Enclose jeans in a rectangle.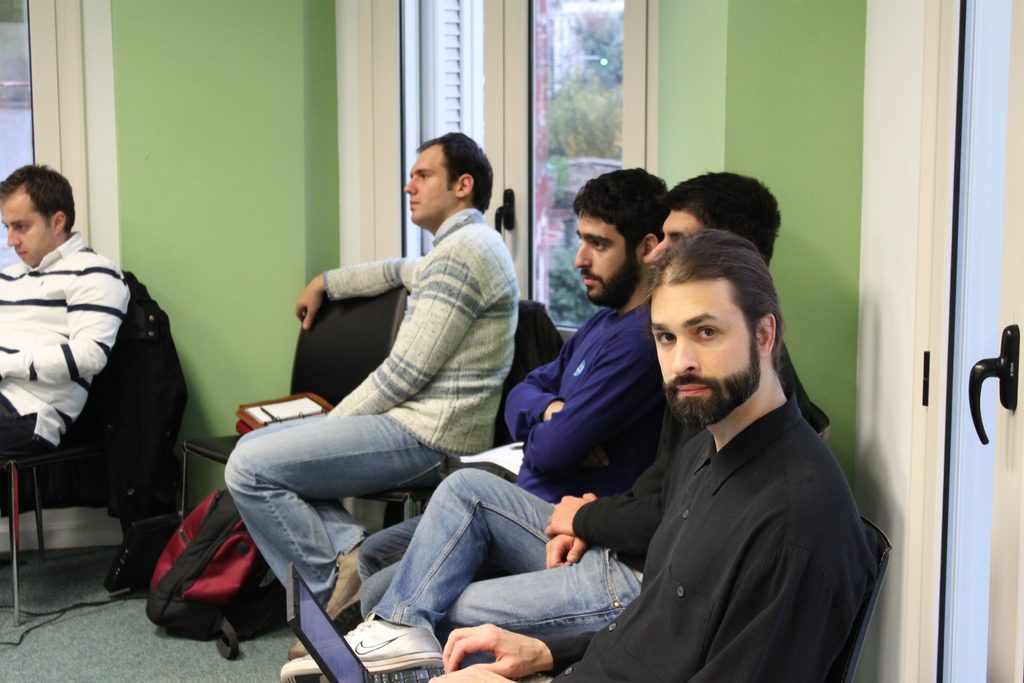
bbox(354, 517, 417, 613).
